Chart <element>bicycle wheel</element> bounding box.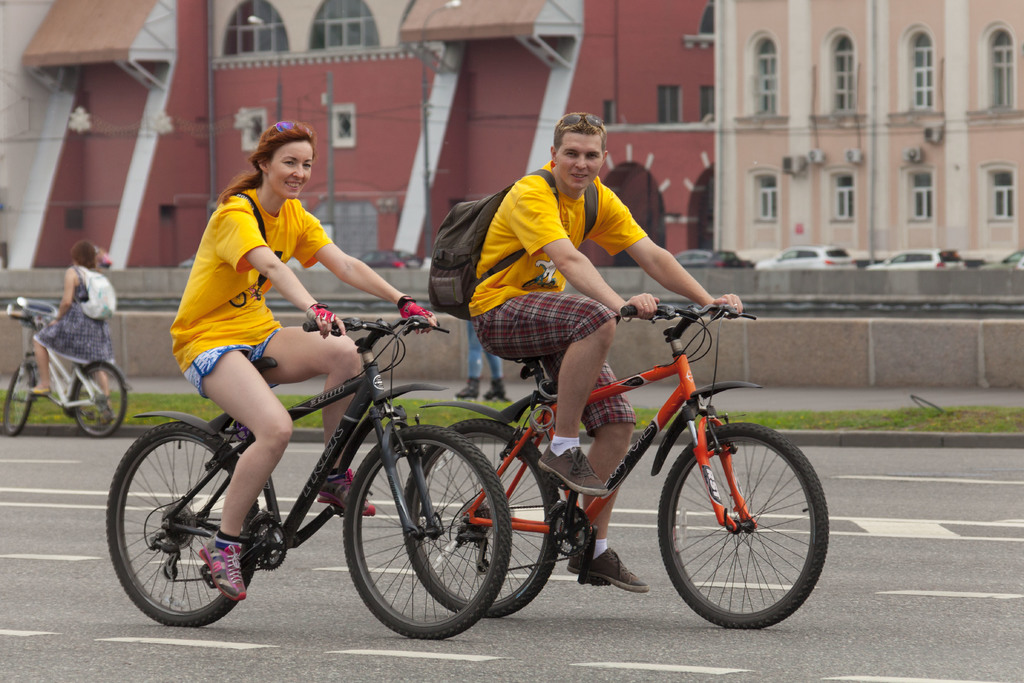
Charted: detection(345, 423, 510, 641).
